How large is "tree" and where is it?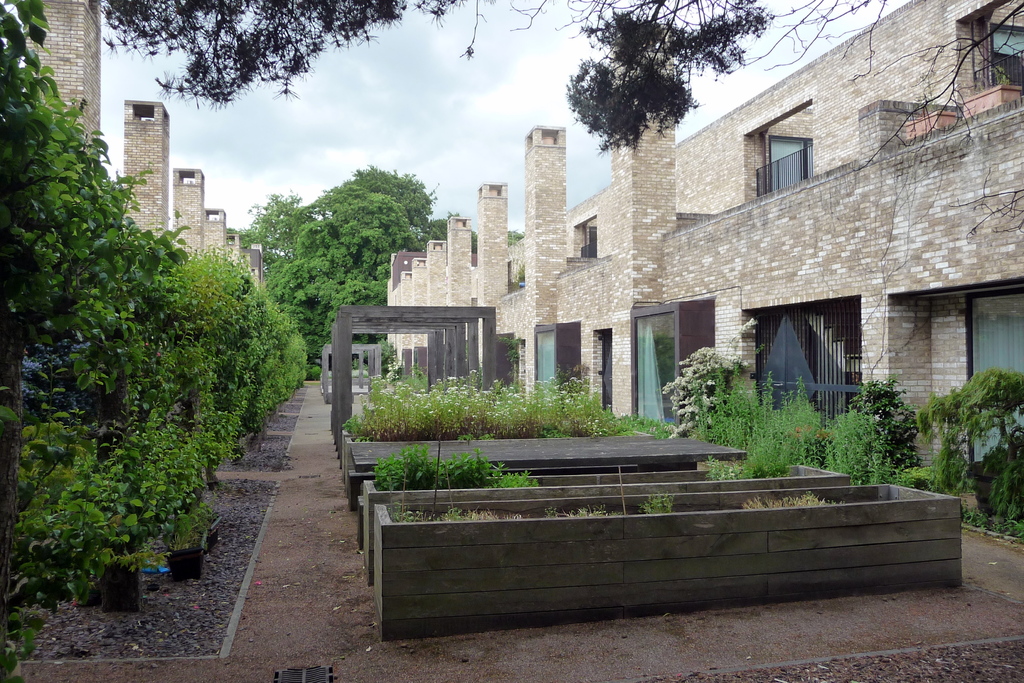
Bounding box: {"x1": 241, "y1": 161, "x2": 530, "y2": 383}.
